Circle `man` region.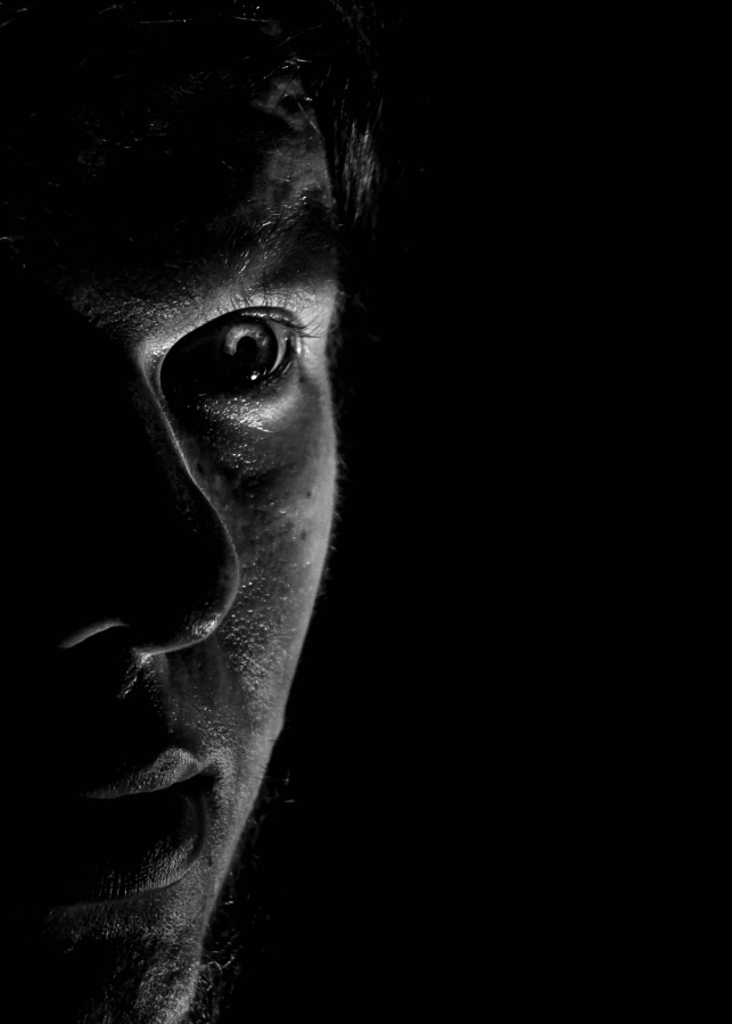
Region: [left=0, top=1, right=394, bottom=1023].
